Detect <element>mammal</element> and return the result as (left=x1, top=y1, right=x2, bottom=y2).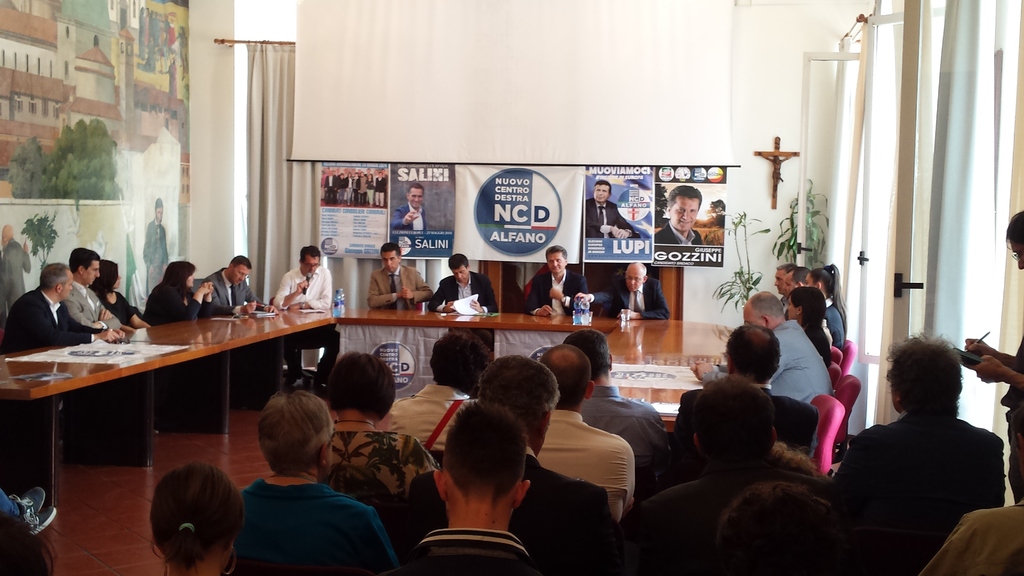
(left=388, top=182, right=428, bottom=231).
